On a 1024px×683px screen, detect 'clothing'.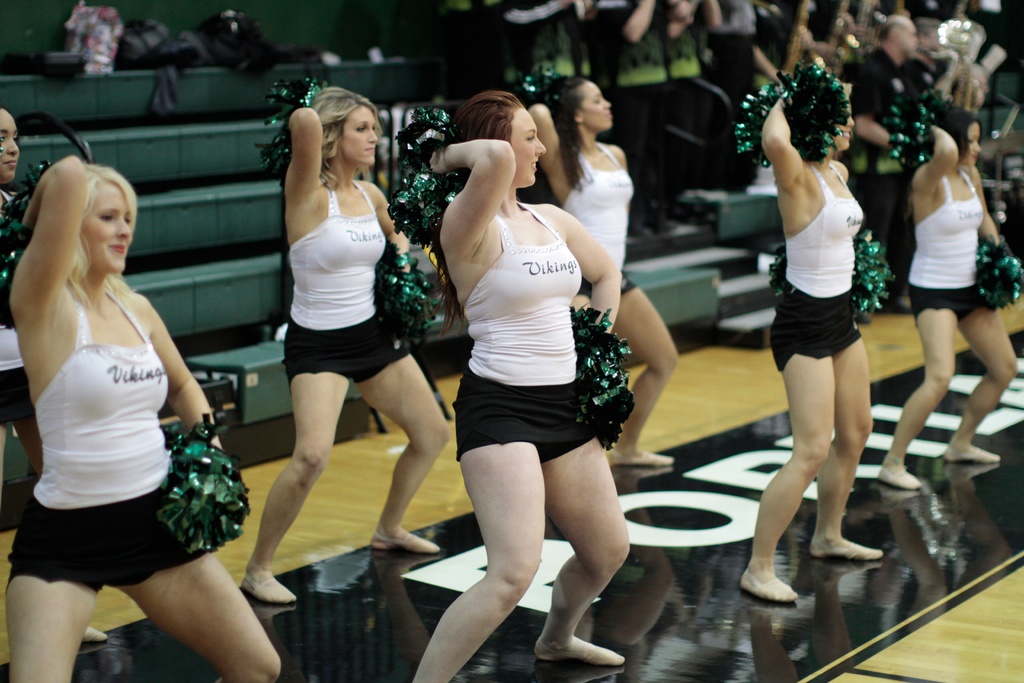
bbox(31, 300, 171, 510).
